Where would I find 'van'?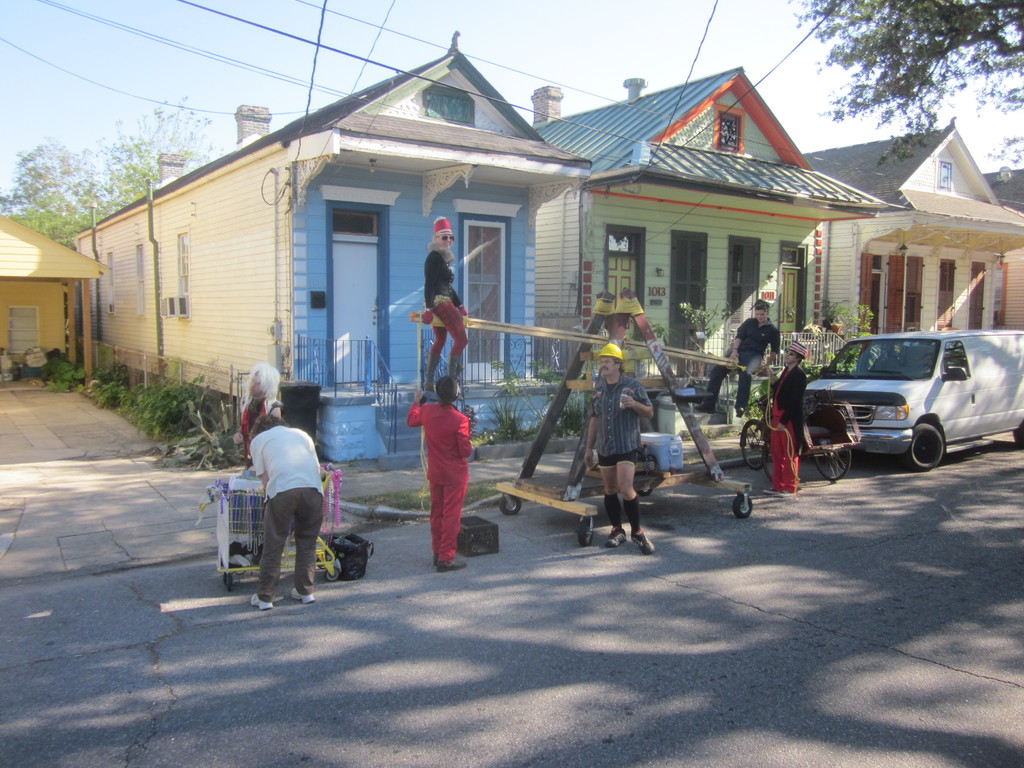
At left=798, top=323, right=1023, bottom=474.
